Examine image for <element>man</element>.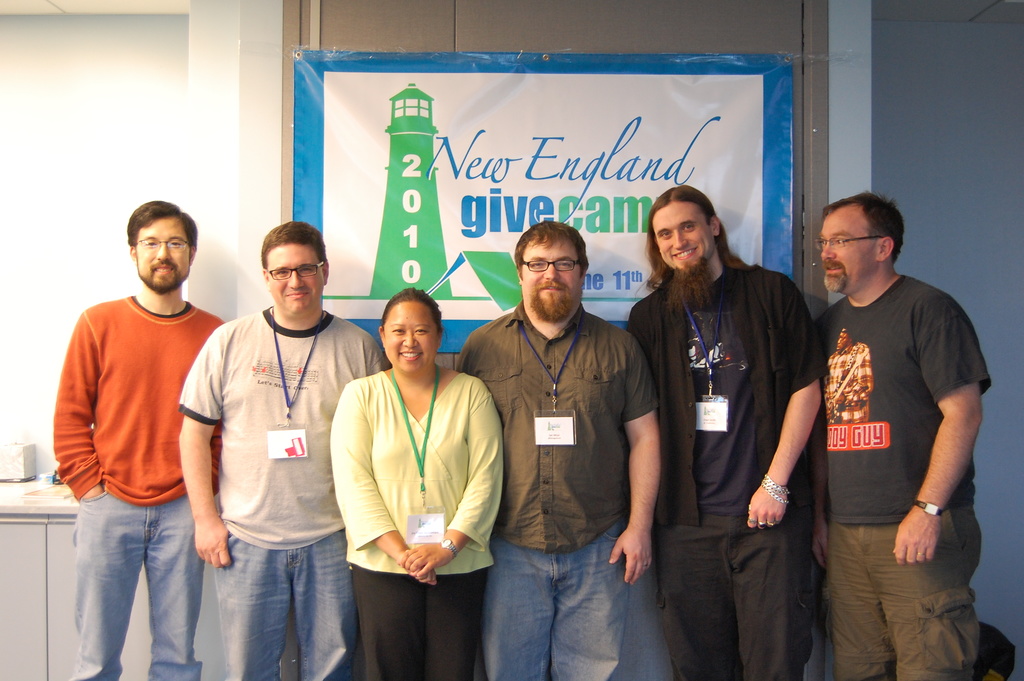
Examination result: [47,179,230,680].
